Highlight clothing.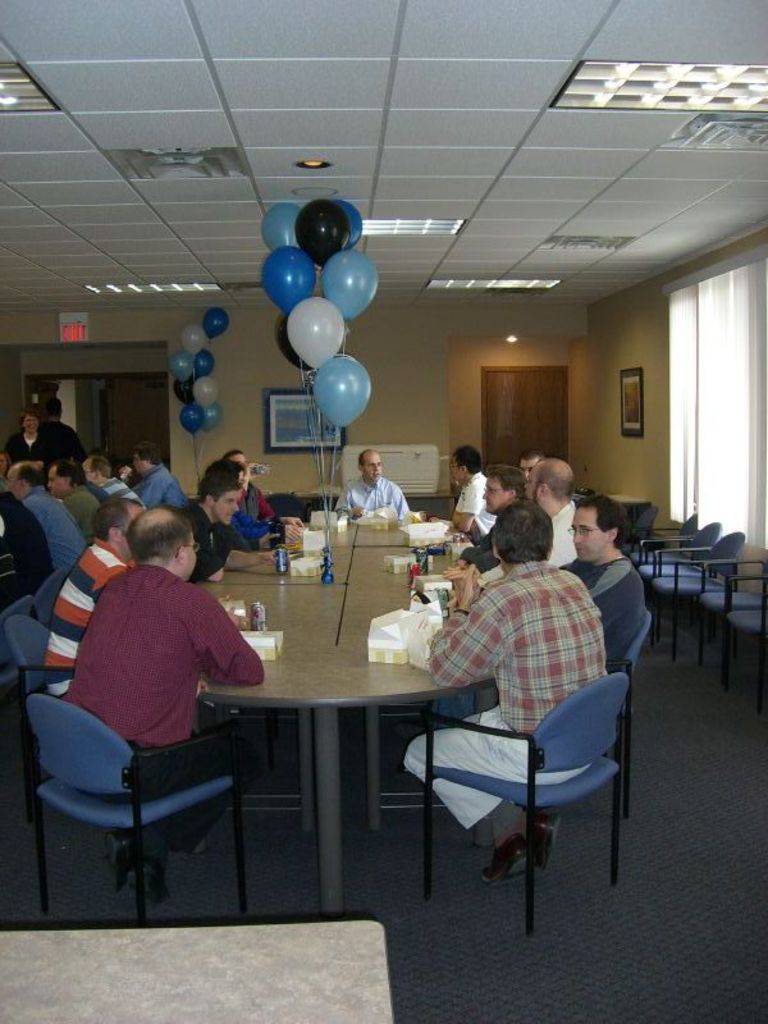
Highlighted region: (left=456, top=465, right=492, bottom=541).
